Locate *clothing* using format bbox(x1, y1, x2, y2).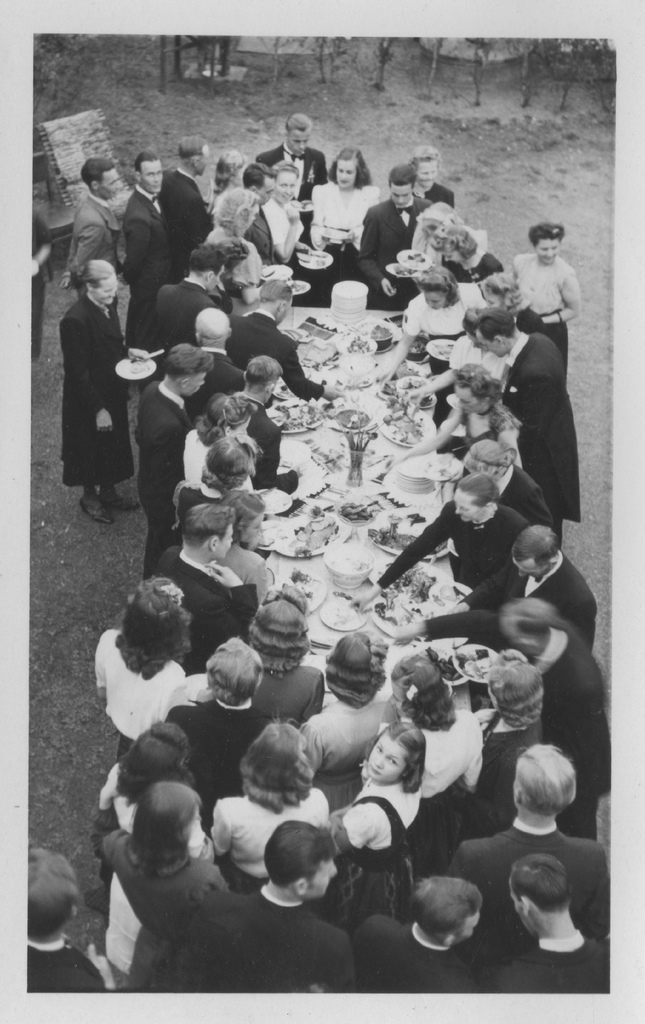
bbox(343, 913, 480, 998).
